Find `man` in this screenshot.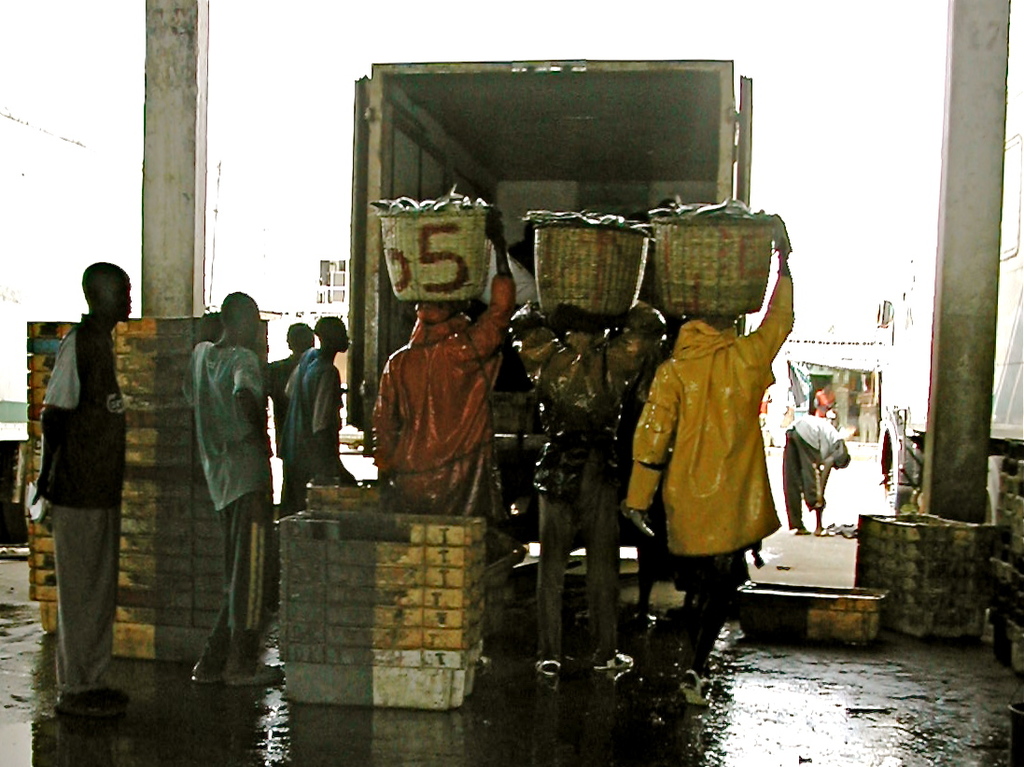
The bounding box for `man` is rect(371, 202, 515, 678).
